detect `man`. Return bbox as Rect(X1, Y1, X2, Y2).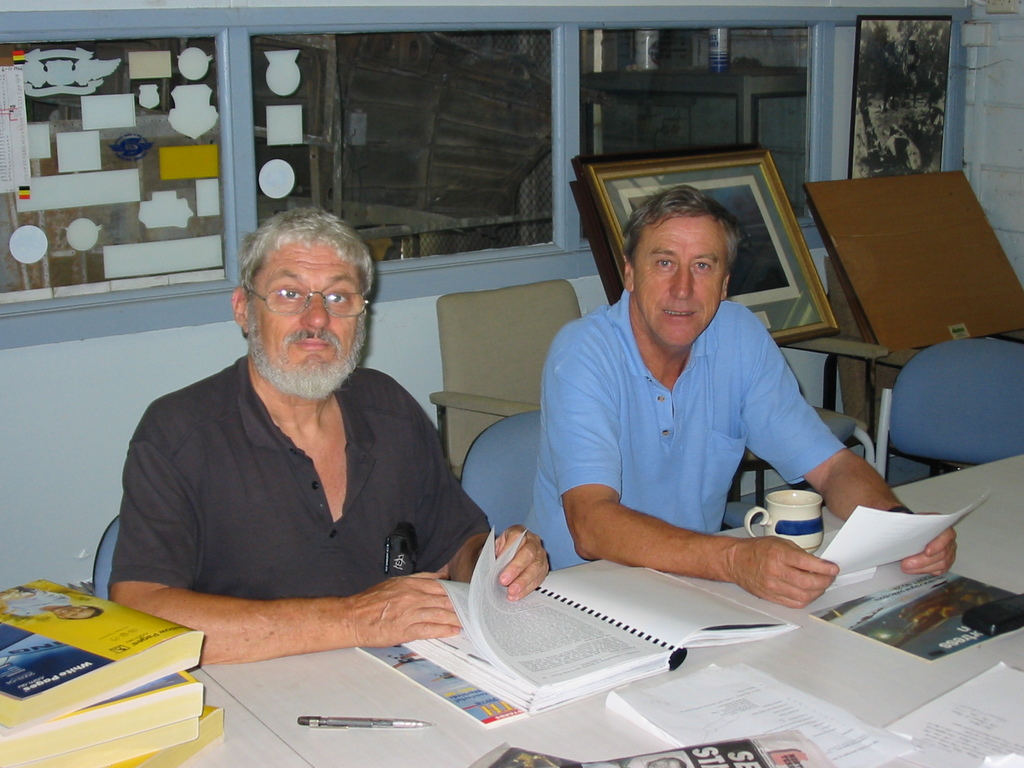
Rect(88, 212, 495, 685).
